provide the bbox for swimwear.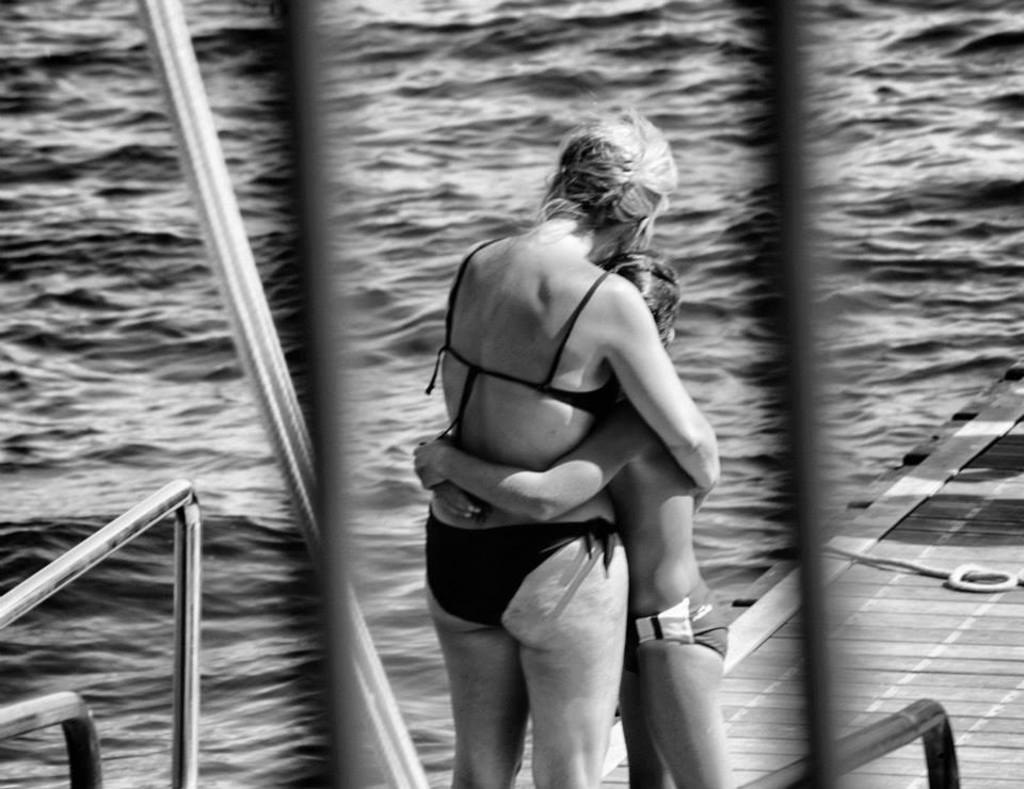
BBox(419, 237, 617, 449).
